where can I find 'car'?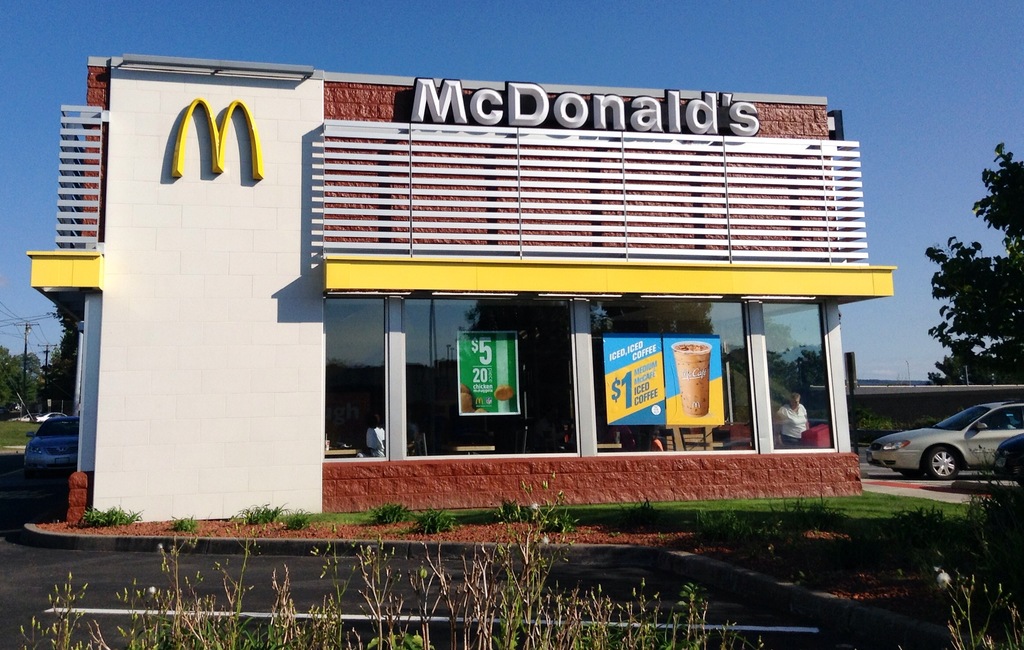
You can find it at crop(865, 402, 1019, 491).
